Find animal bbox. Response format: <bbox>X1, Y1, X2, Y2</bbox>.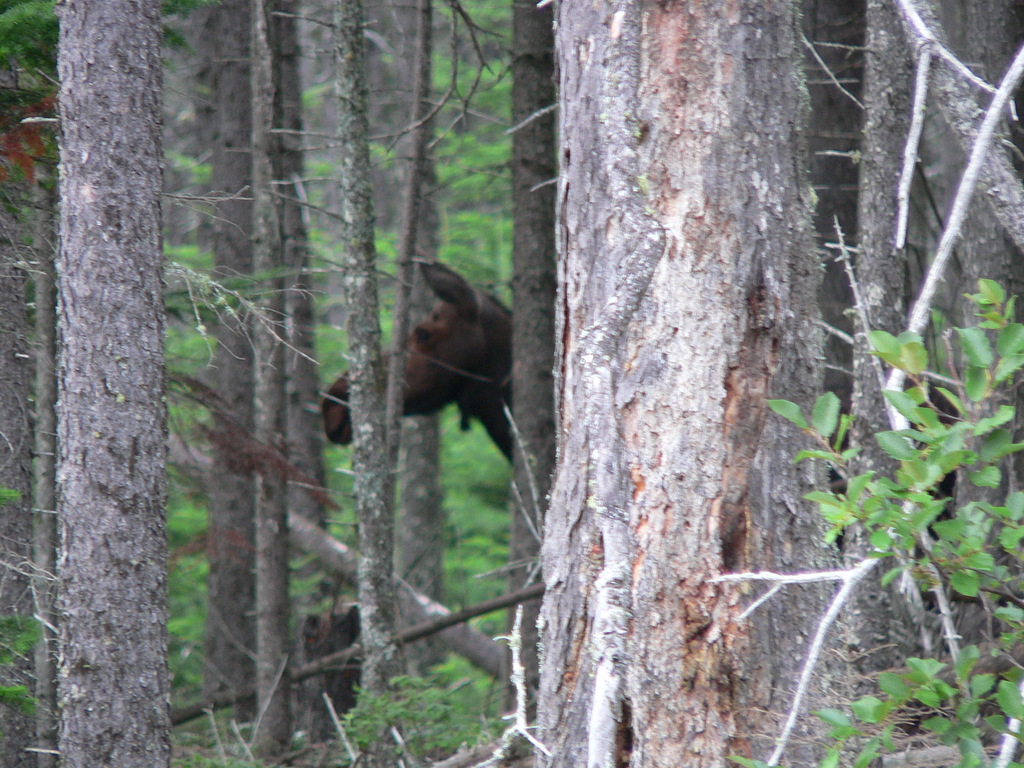
<bbox>319, 259, 515, 461</bbox>.
